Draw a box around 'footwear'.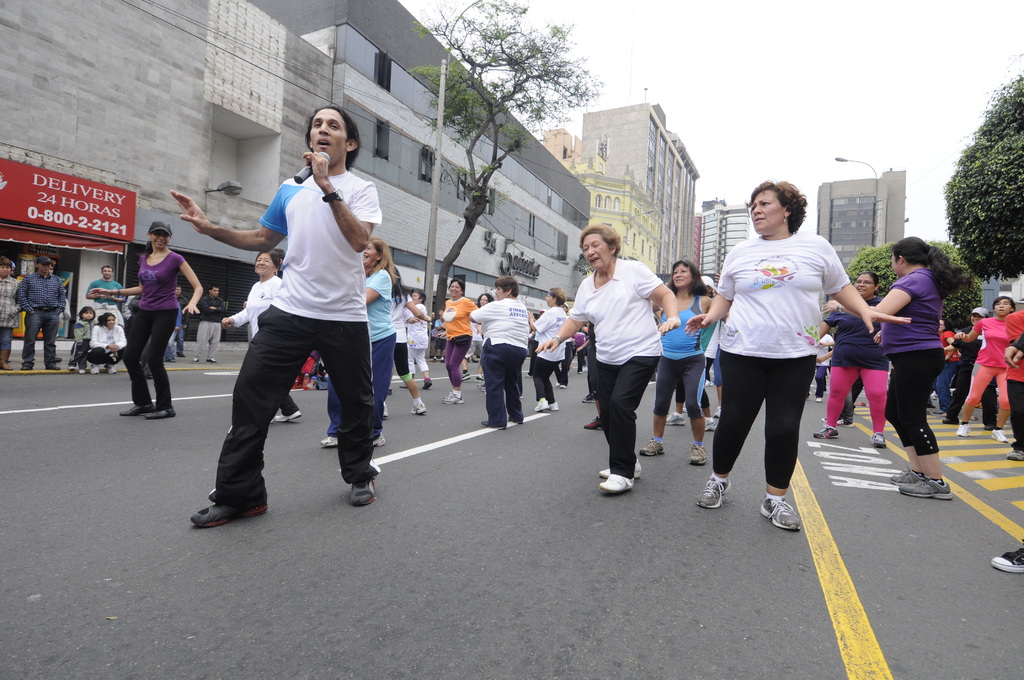
[560,385,566,390].
